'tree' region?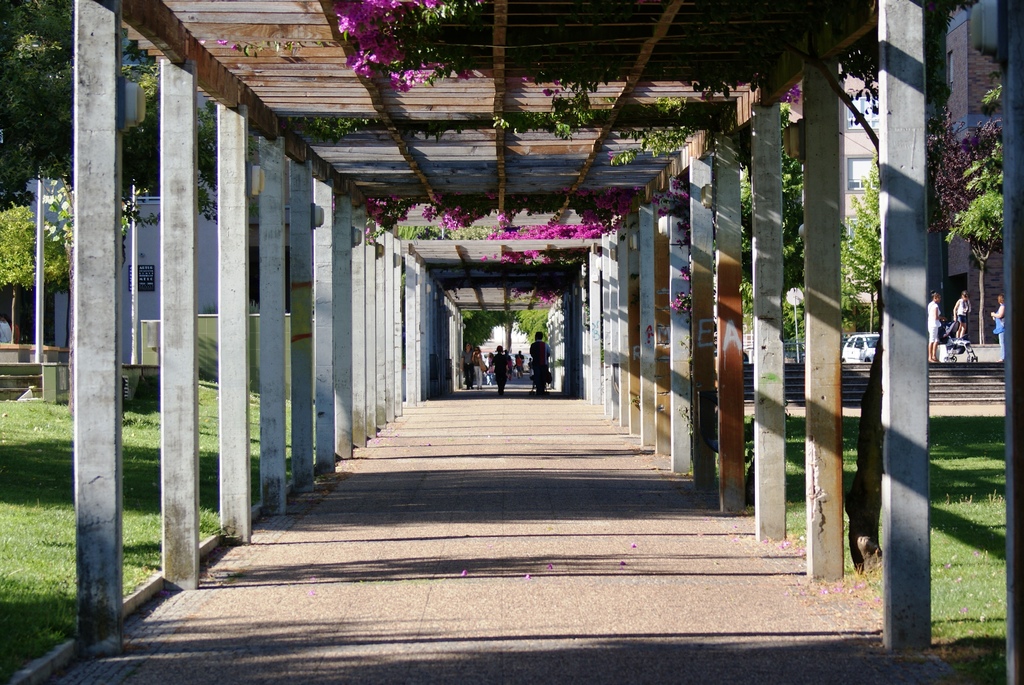
(x1=122, y1=54, x2=228, y2=229)
